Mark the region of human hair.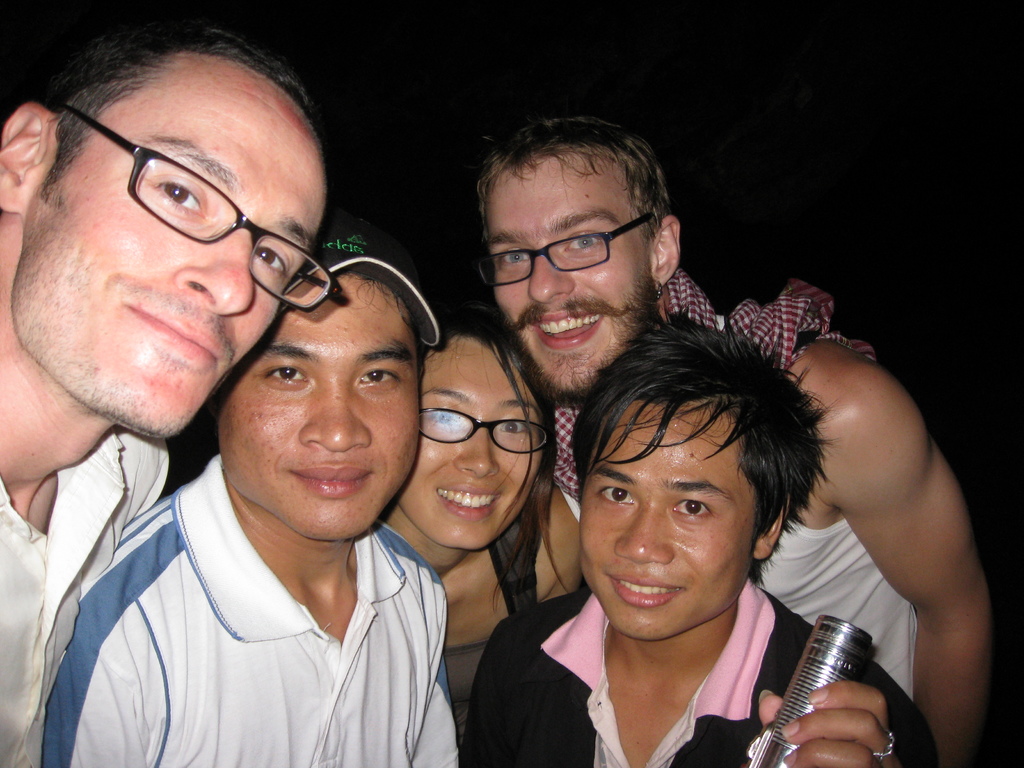
Region: region(477, 113, 675, 241).
